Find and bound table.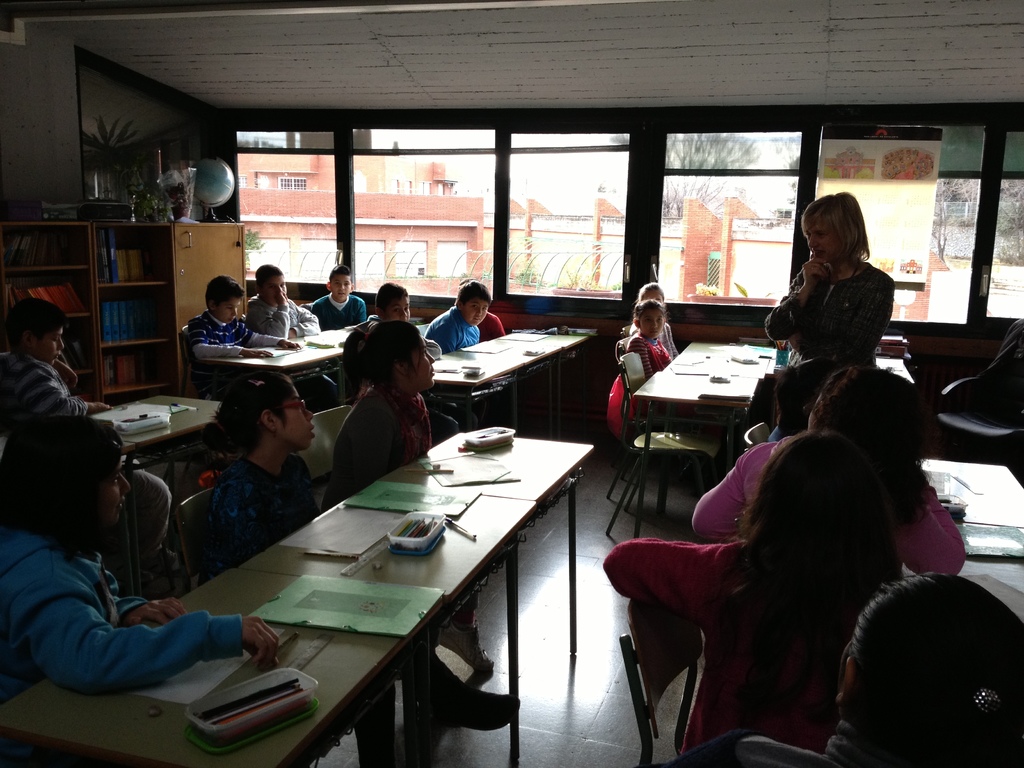
Bound: detection(387, 428, 595, 647).
